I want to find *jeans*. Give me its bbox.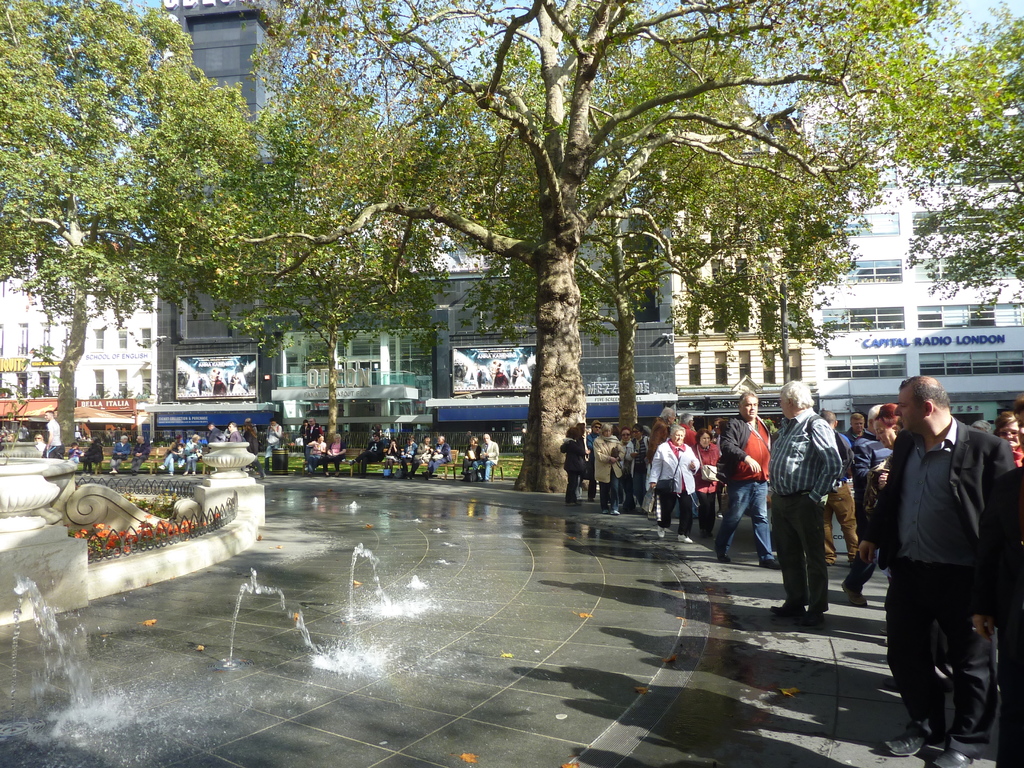
(left=600, top=470, right=616, bottom=511).
